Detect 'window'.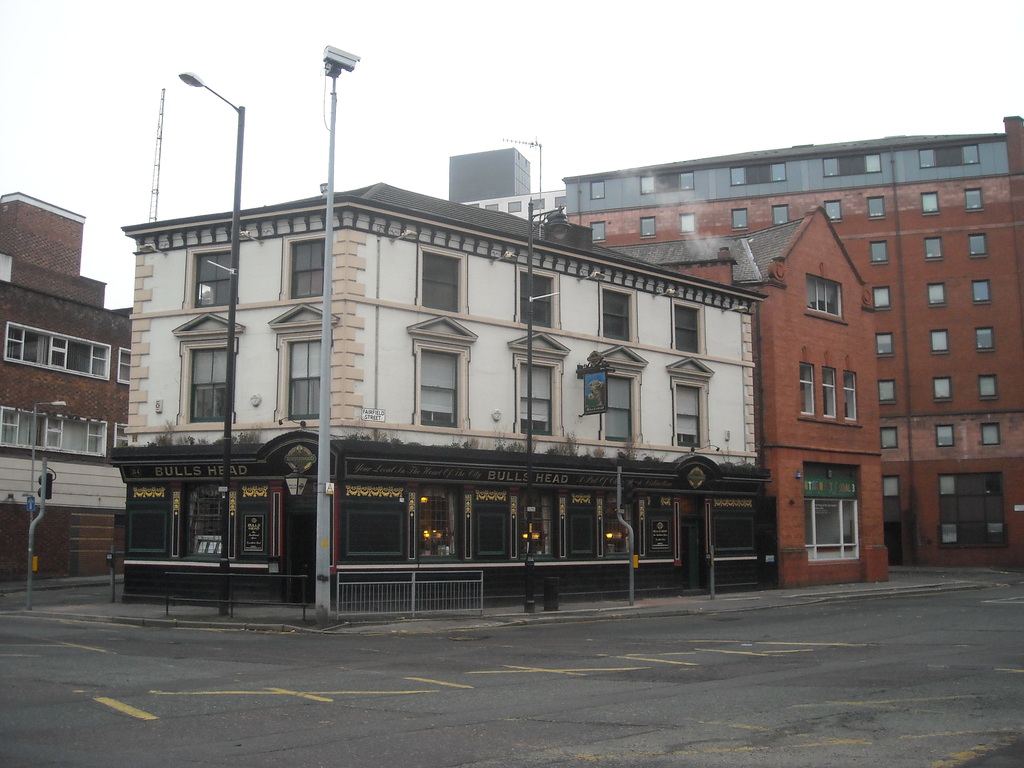
Detected at bbox=[879, 378, 895, 404].
